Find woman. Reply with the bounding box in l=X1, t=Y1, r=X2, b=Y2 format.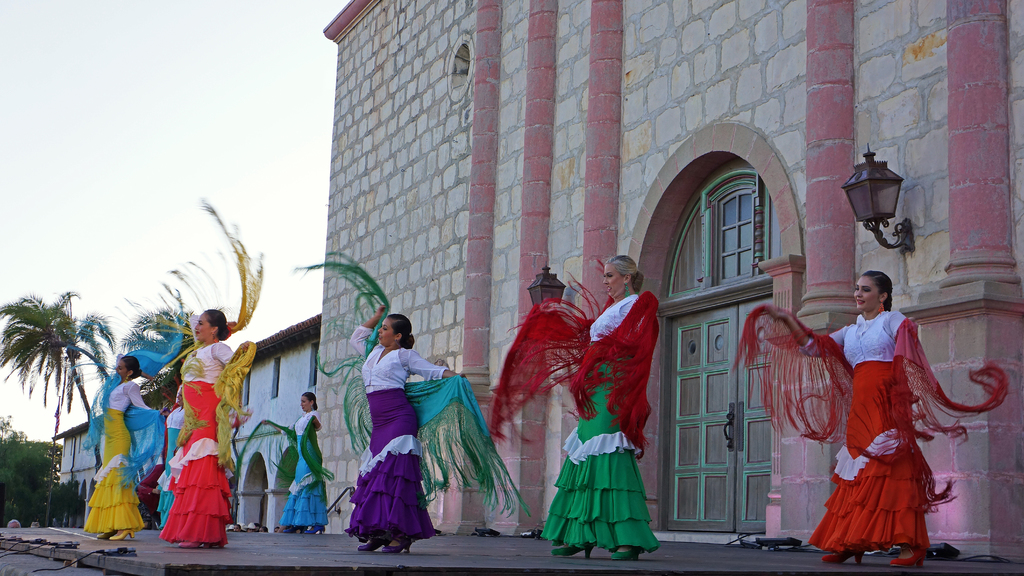
l=163, t=309, r=236, b=549.
